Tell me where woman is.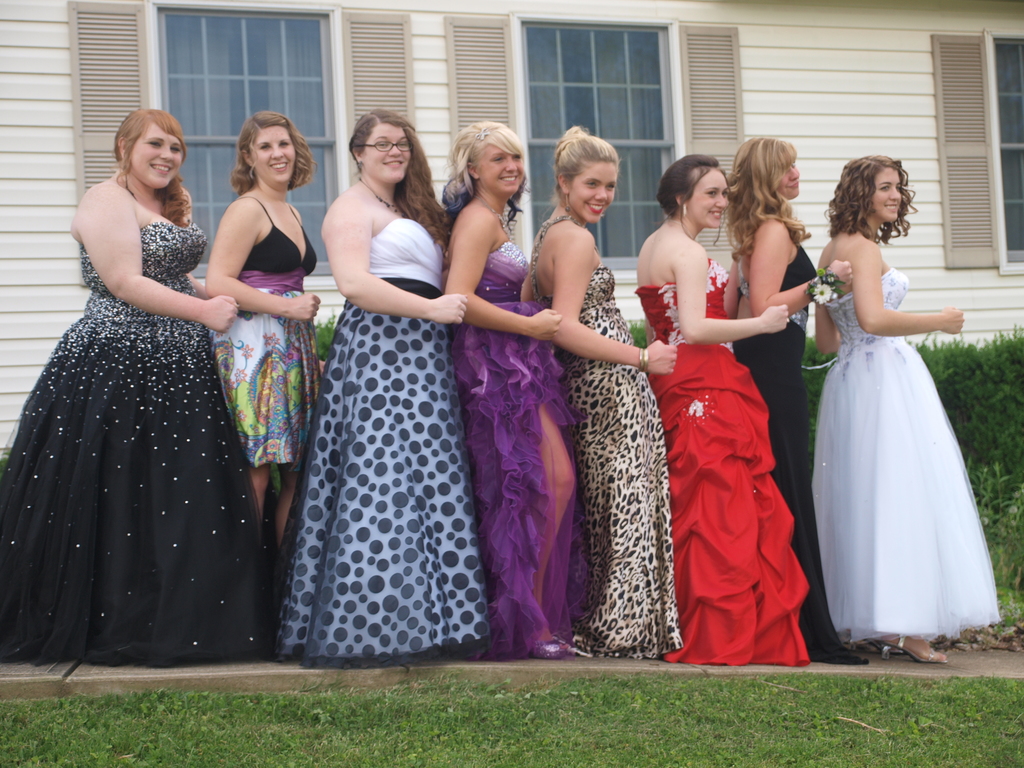
woman is at {"x1": 436, "y1": 118, "x2": 595, "y2": 664}.
